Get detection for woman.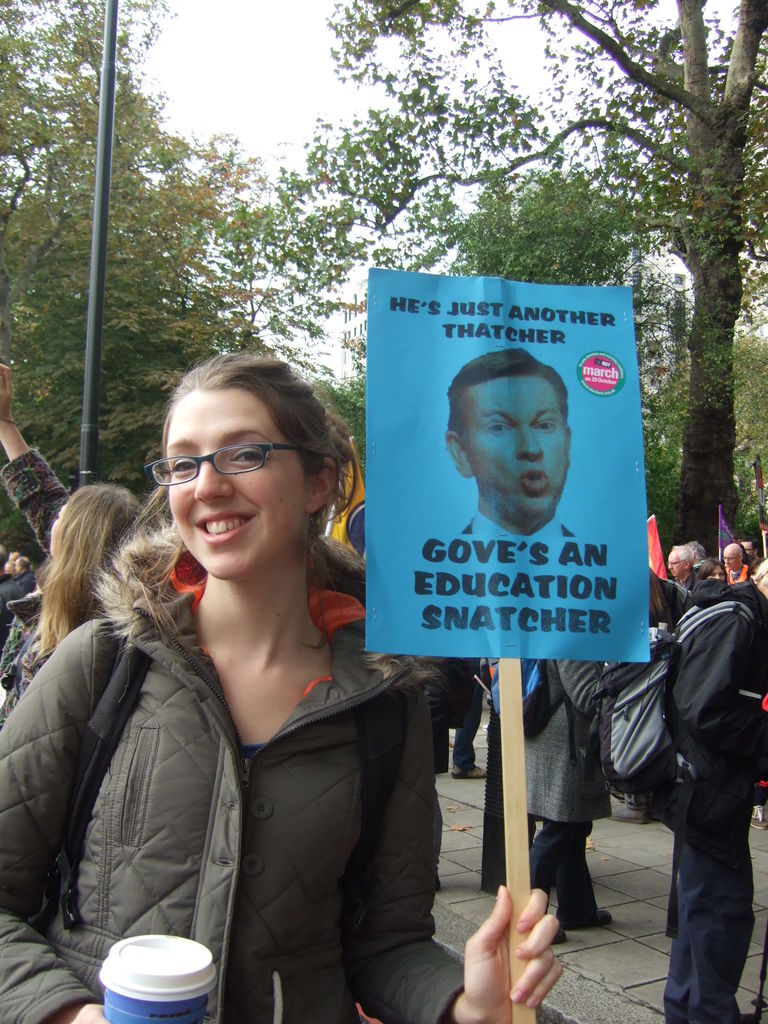
Detection: x1=700 y1=556 x2=726 y2=581.
